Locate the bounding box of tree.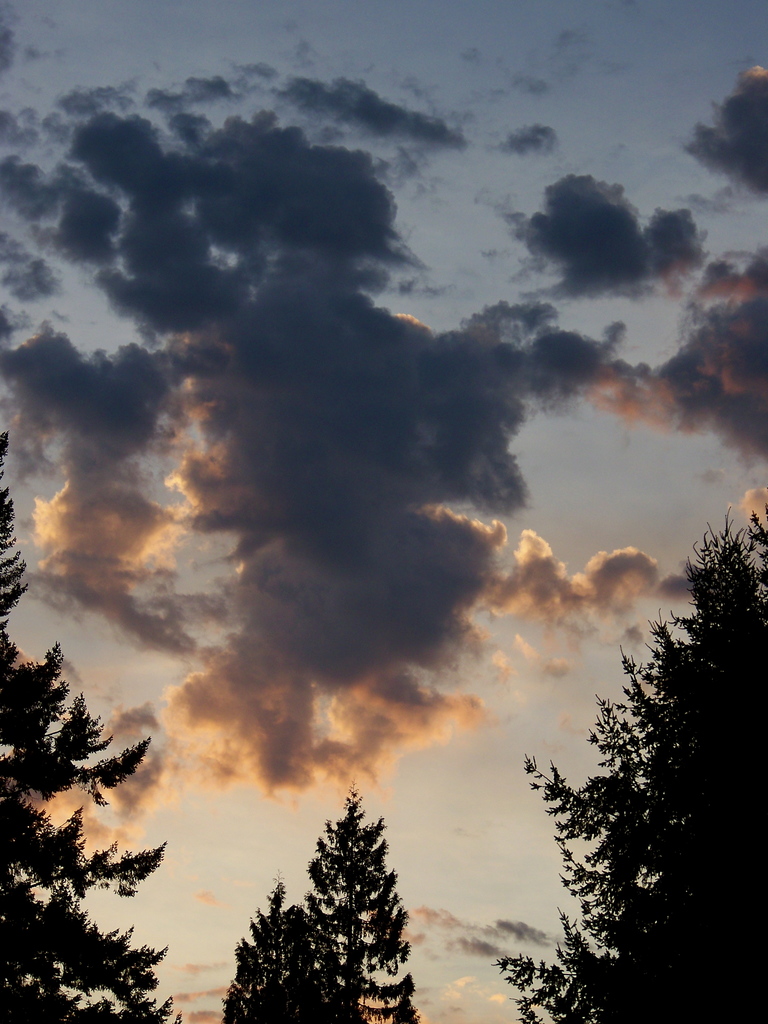
Bounding box: <box>230,791,431,1009</box>.
